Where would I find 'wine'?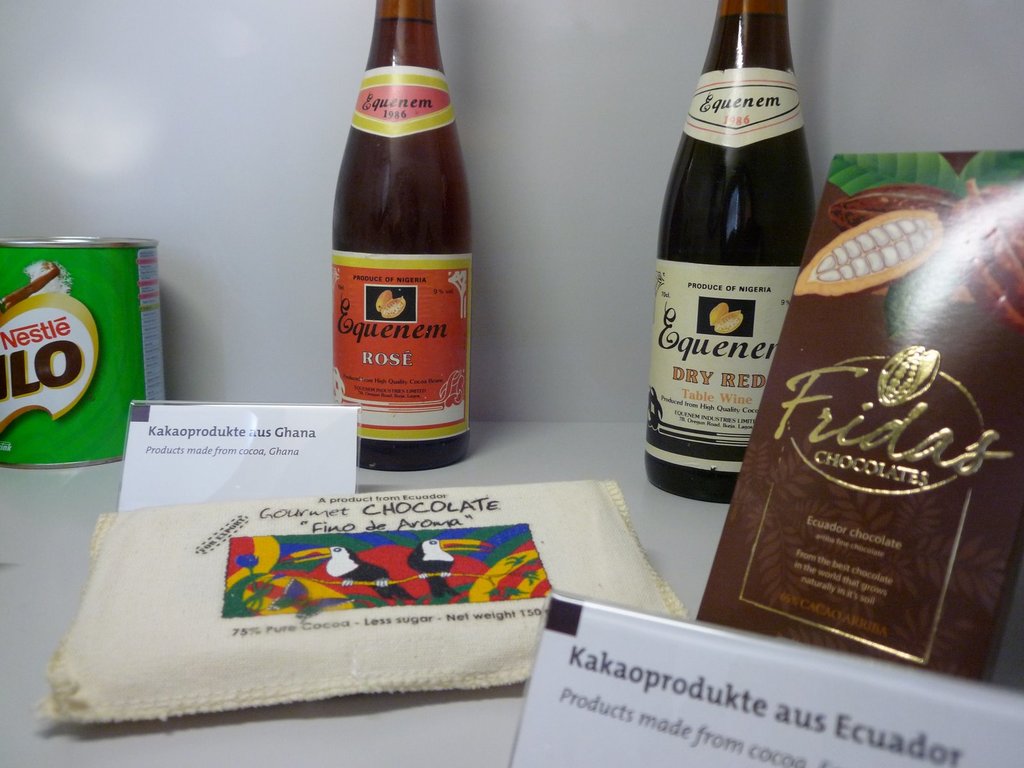
At 652,27,816,472.
